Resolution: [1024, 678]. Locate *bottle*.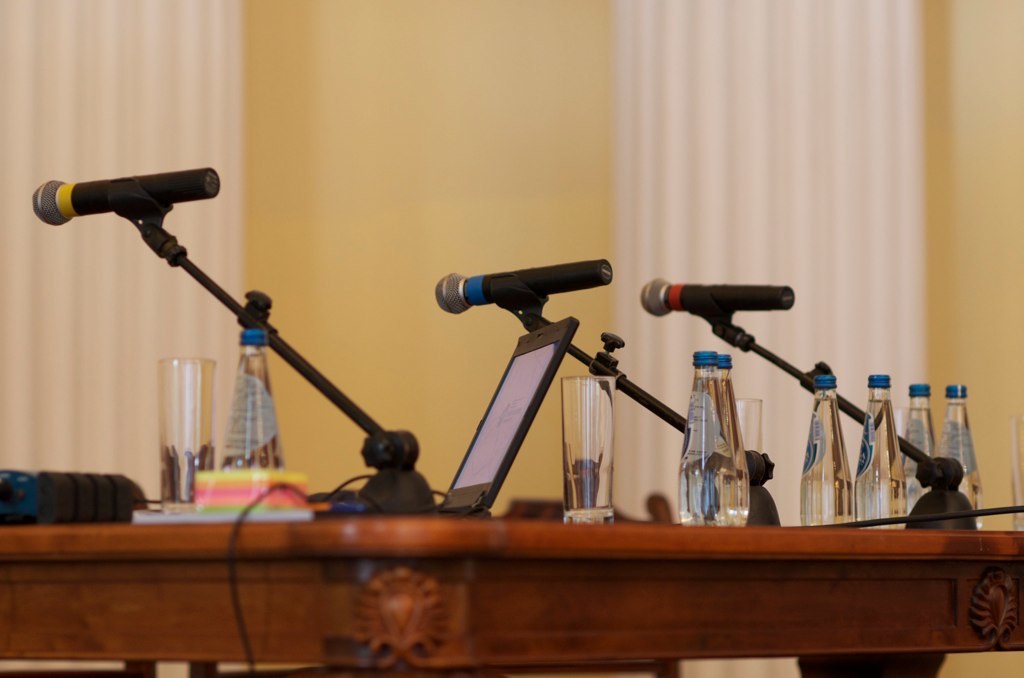
locate(938, 380, 985, 541).
